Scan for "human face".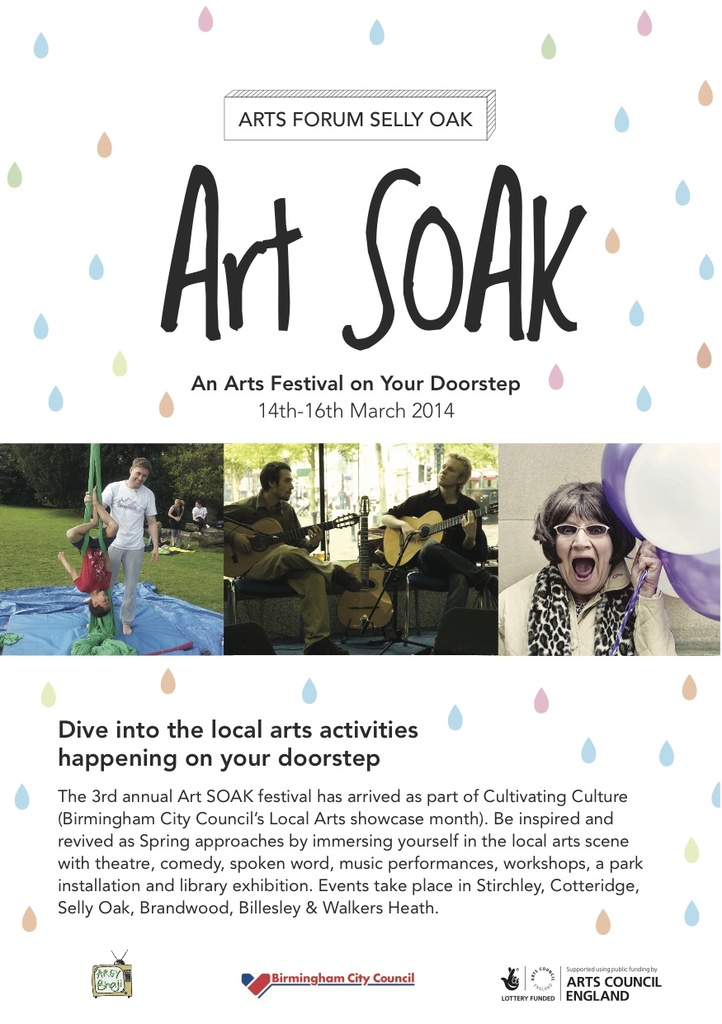
Scan result: left=434, top=456, right=465, bottom=488.
